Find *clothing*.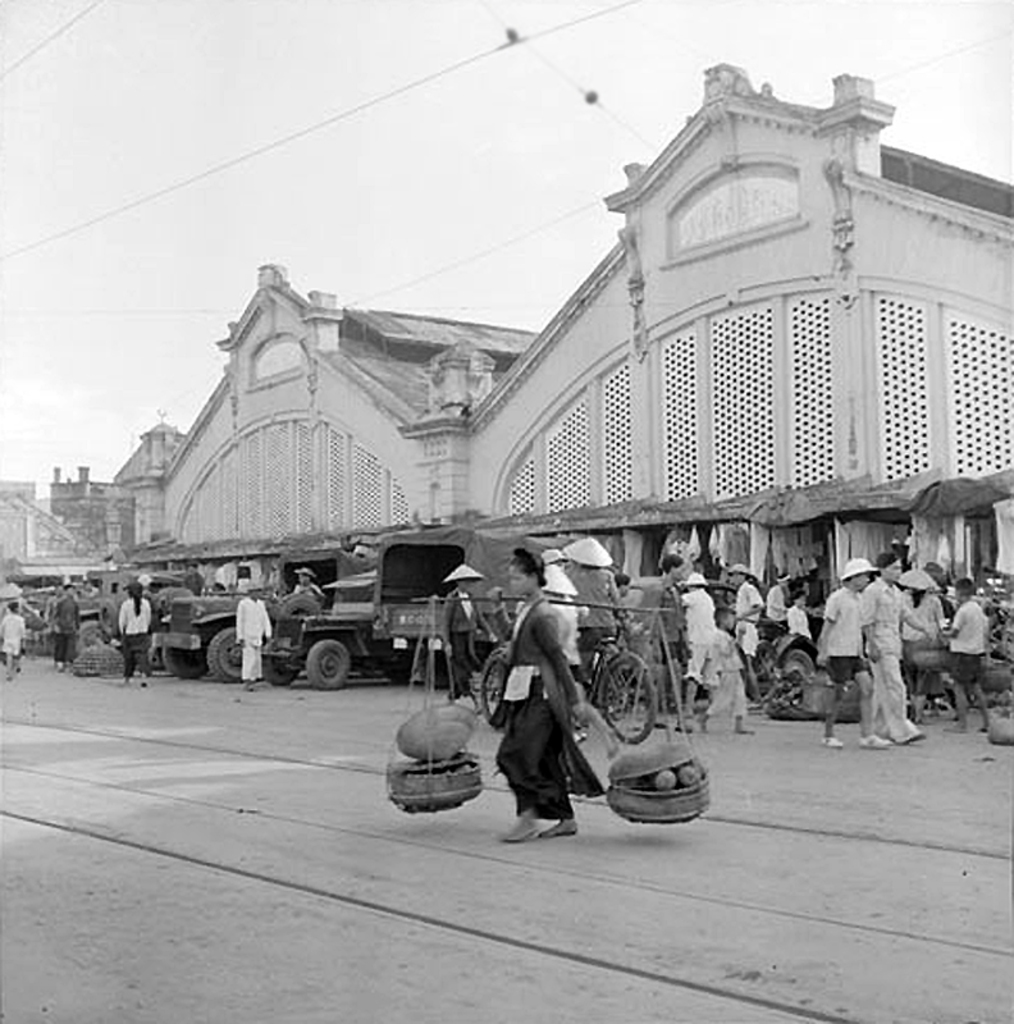
[51,582,79,667].
